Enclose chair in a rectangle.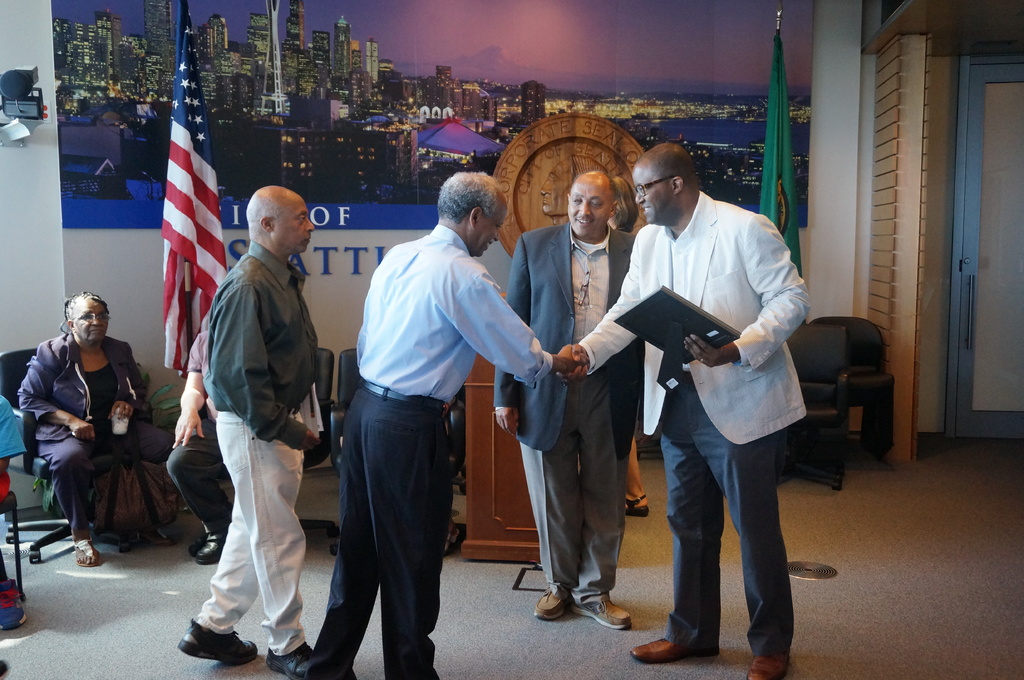
(x1=781, y1=324, x2=849, y2=490).
